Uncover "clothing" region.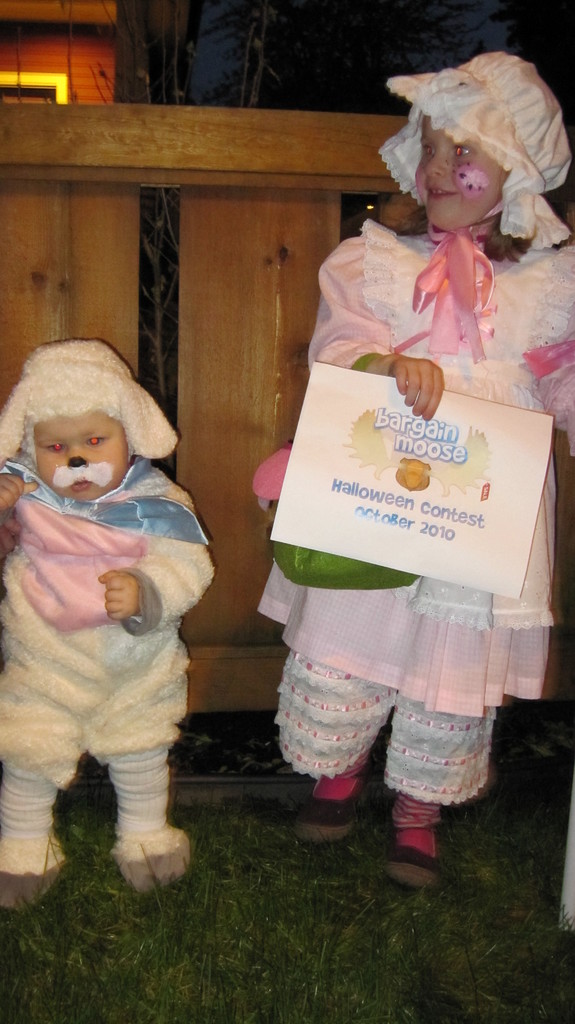
Uncovered: {"x1": 255, "y1": 232, "x2": 574, "y2": 810}.
